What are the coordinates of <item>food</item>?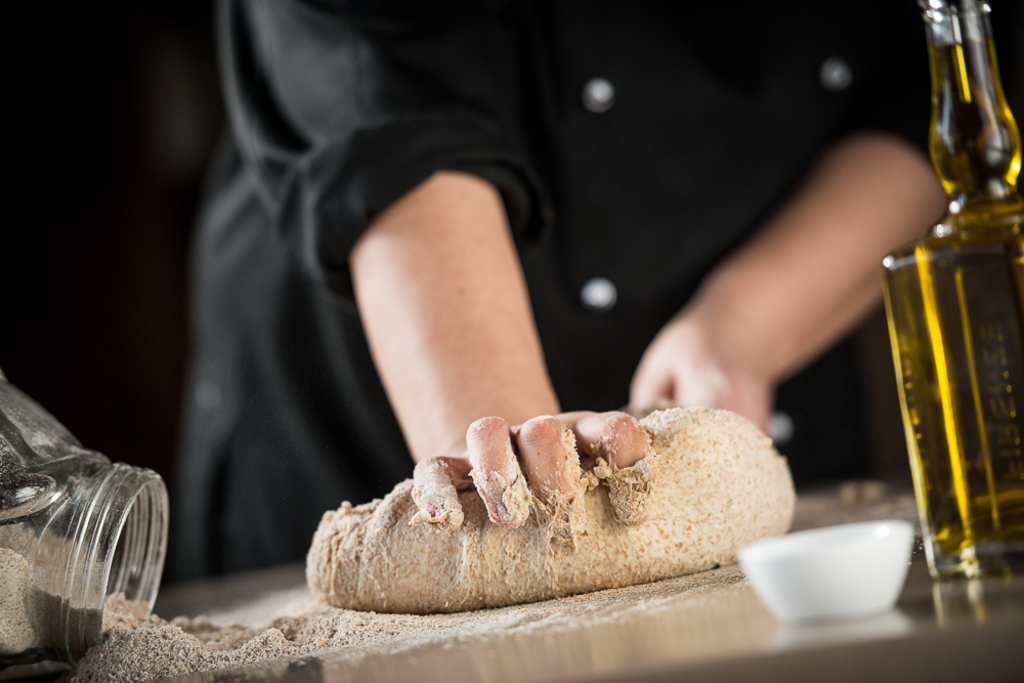
(x1=349, y1=423, x2=771, y2=613).
